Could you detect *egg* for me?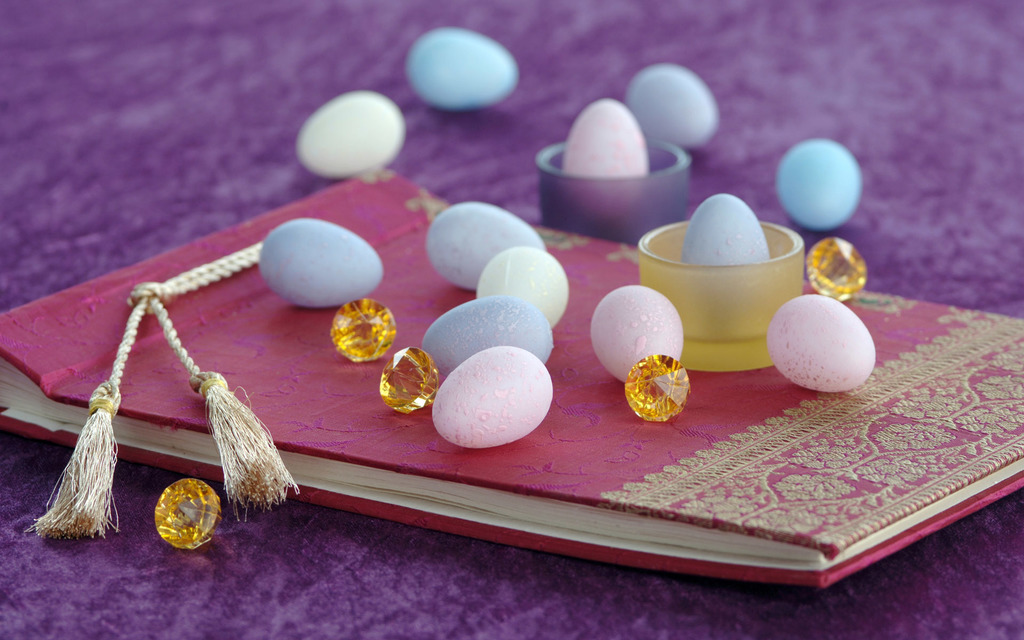
Detection result: 257,214,383,309.
